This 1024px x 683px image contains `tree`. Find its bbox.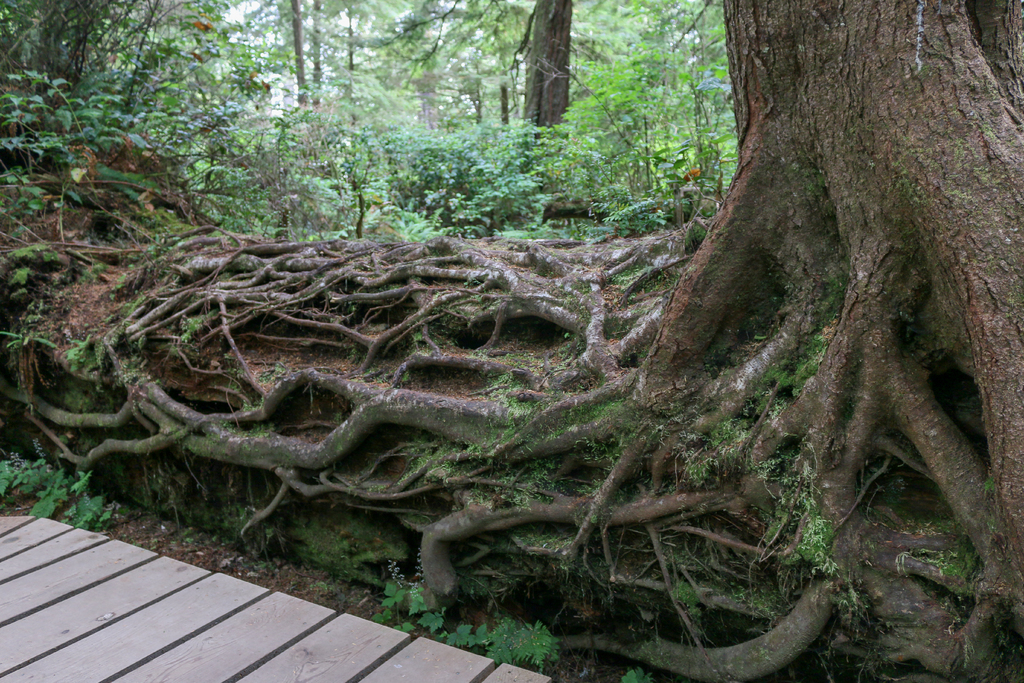
<box>574,0,691,186</box>.
